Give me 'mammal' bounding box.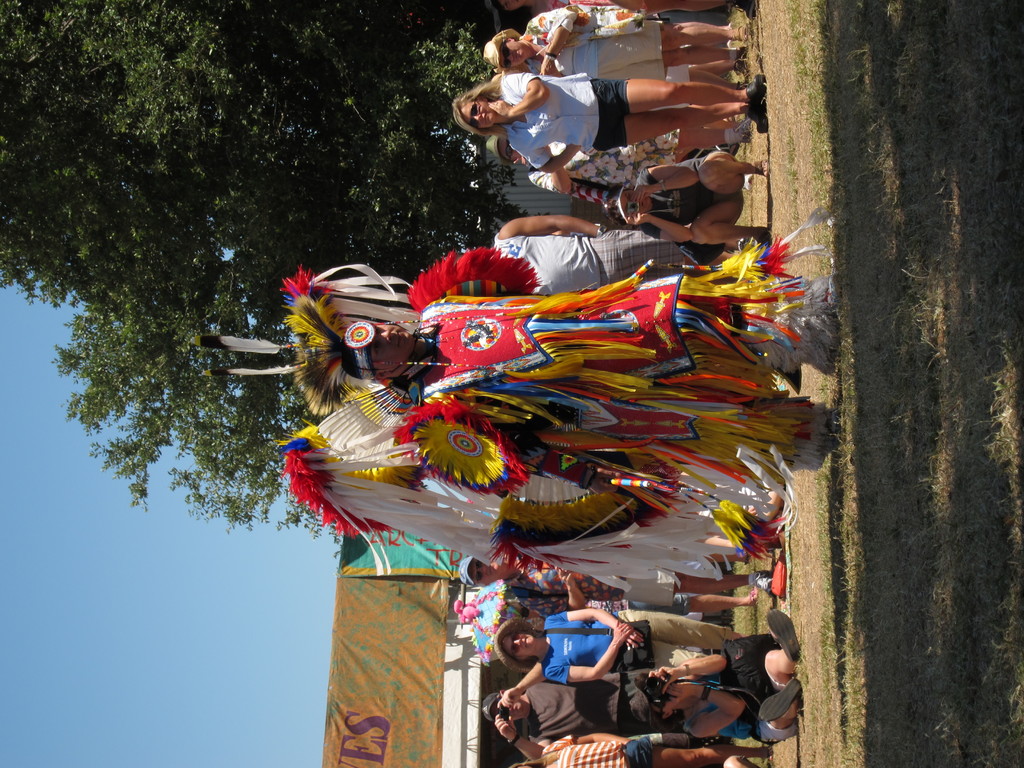
detection(634, 605, 805, 744).
